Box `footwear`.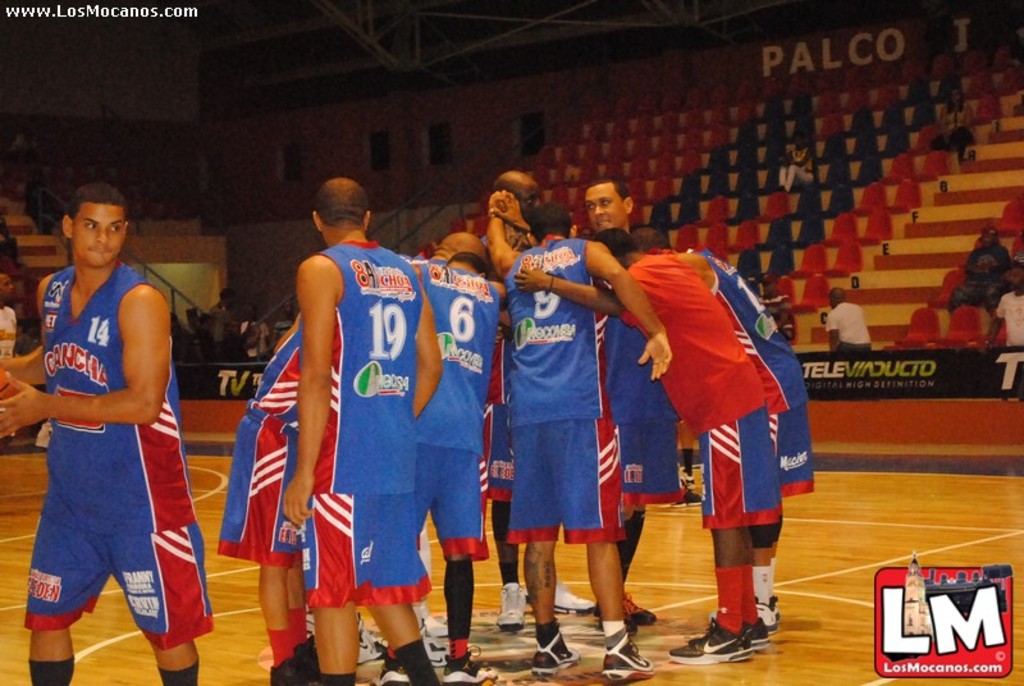
locate(420, 617, 451, 664).
